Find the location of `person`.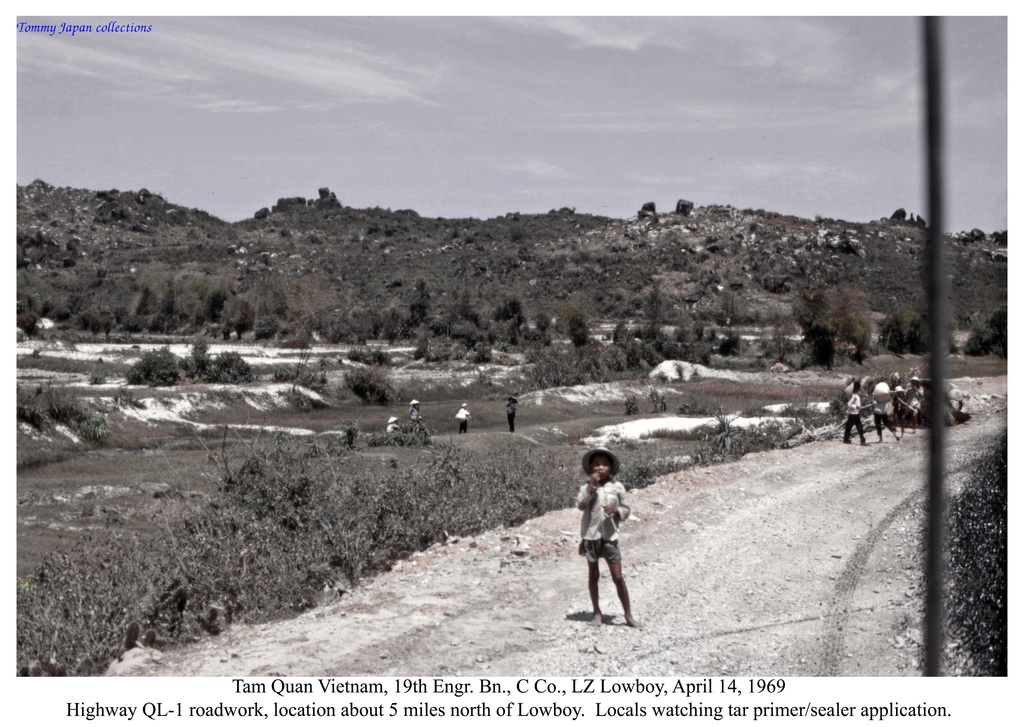
Location: rect(456, 402, 468, 432).
